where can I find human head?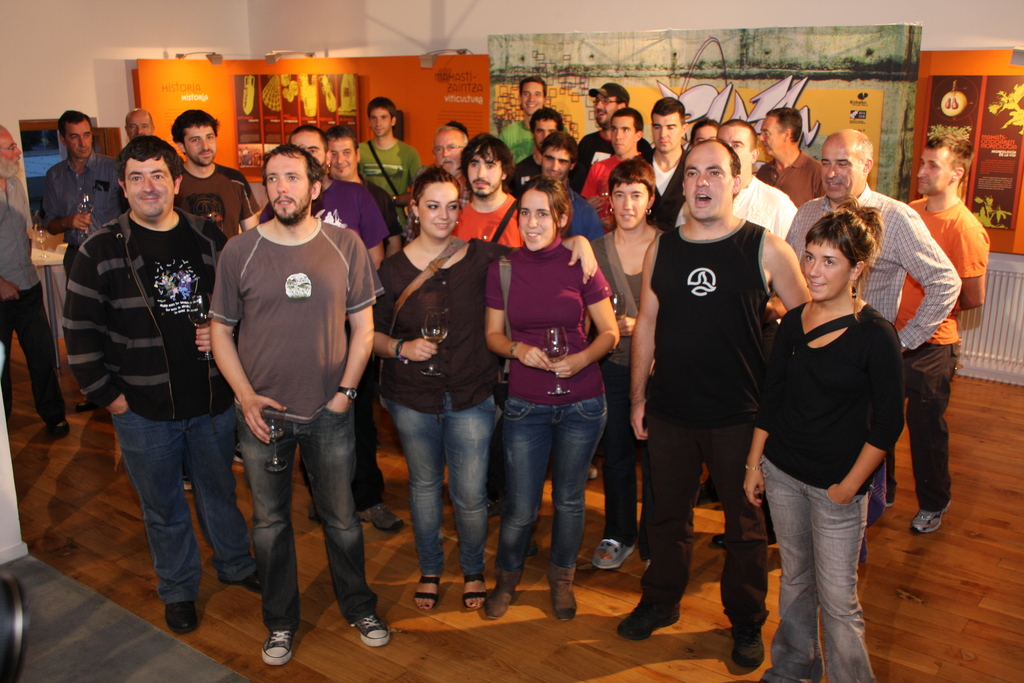
You can find it at 447/119/470/148.
